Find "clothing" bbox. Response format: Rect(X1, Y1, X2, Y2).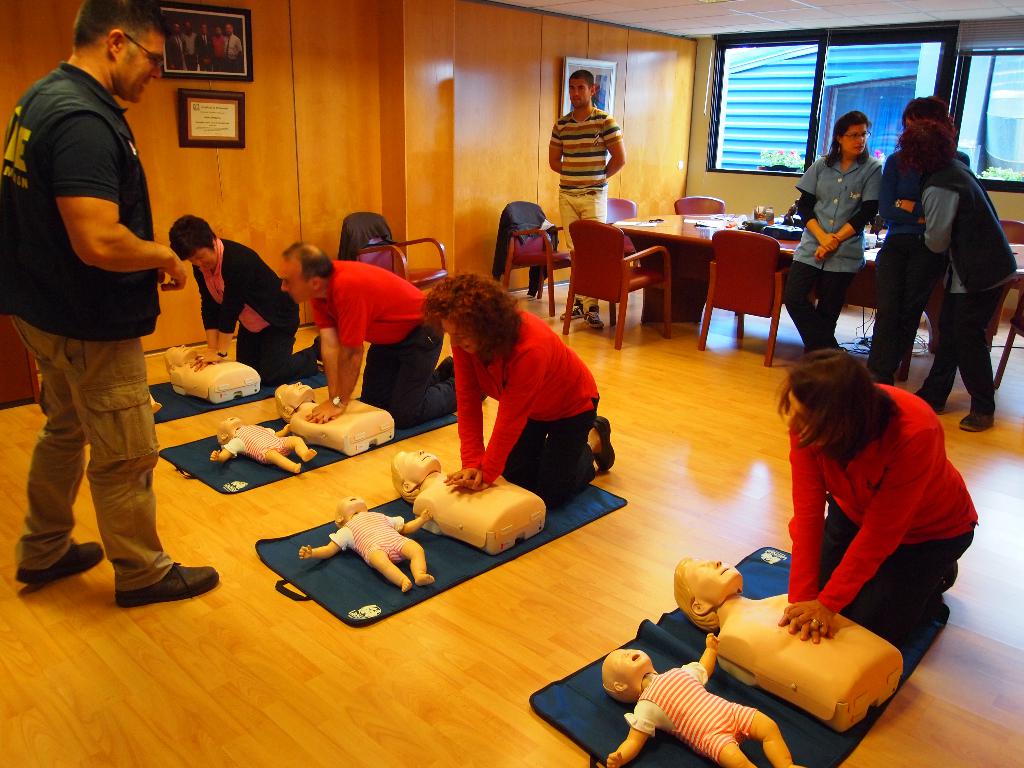
Rect(788, 155, 883, 352).
